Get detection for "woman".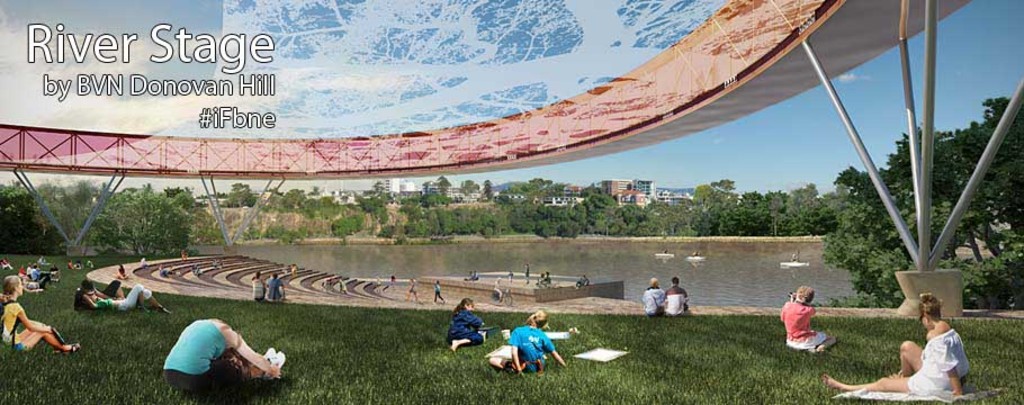
Detection: 0/276/80/358.
